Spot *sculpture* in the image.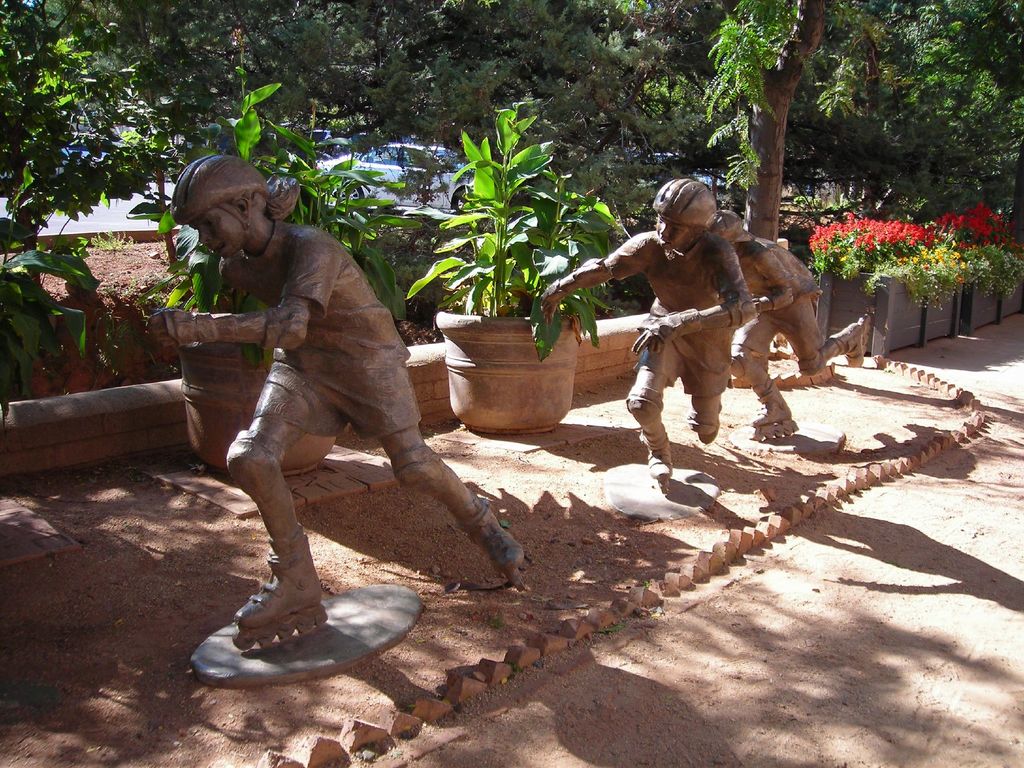
*sculpture* found at l=710, t=211, r=893, b=452.
